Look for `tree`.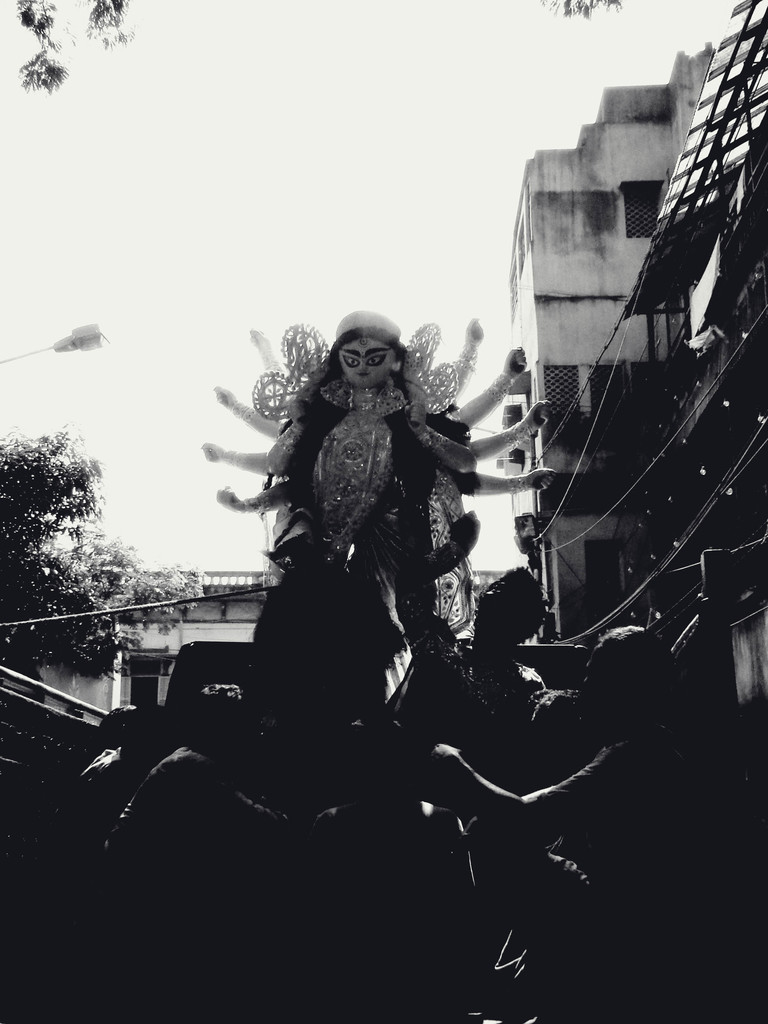
Found: box(0, 0, 142, 92).
